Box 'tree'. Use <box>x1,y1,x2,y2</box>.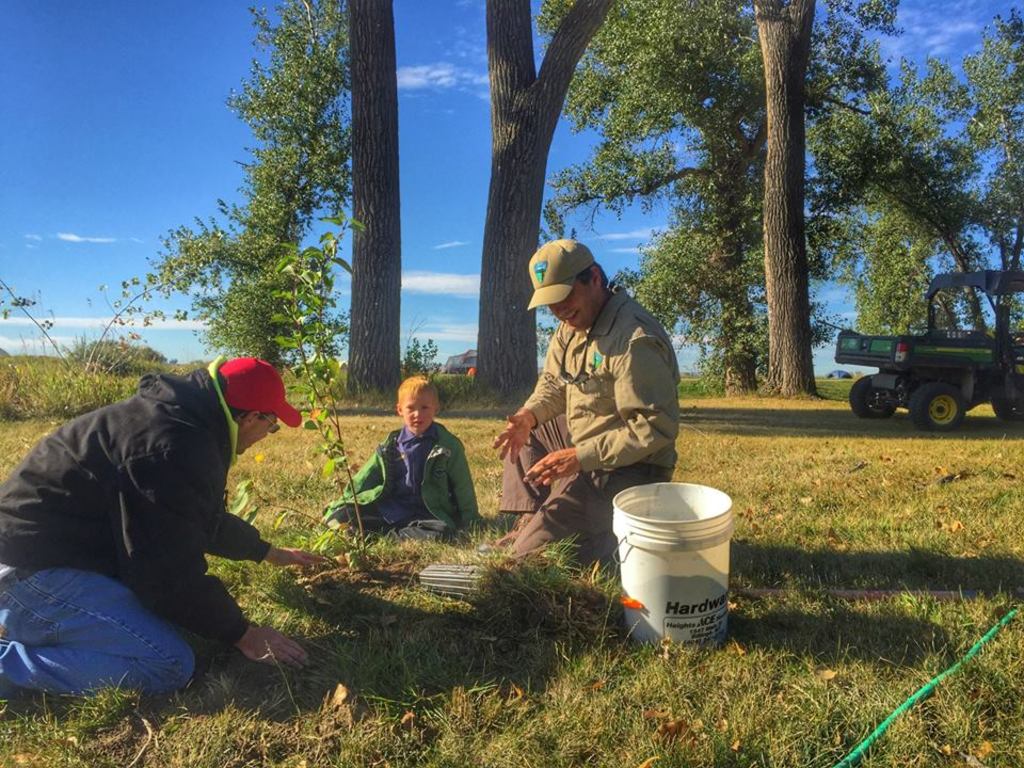
<box>473,0,617,402</box>.
